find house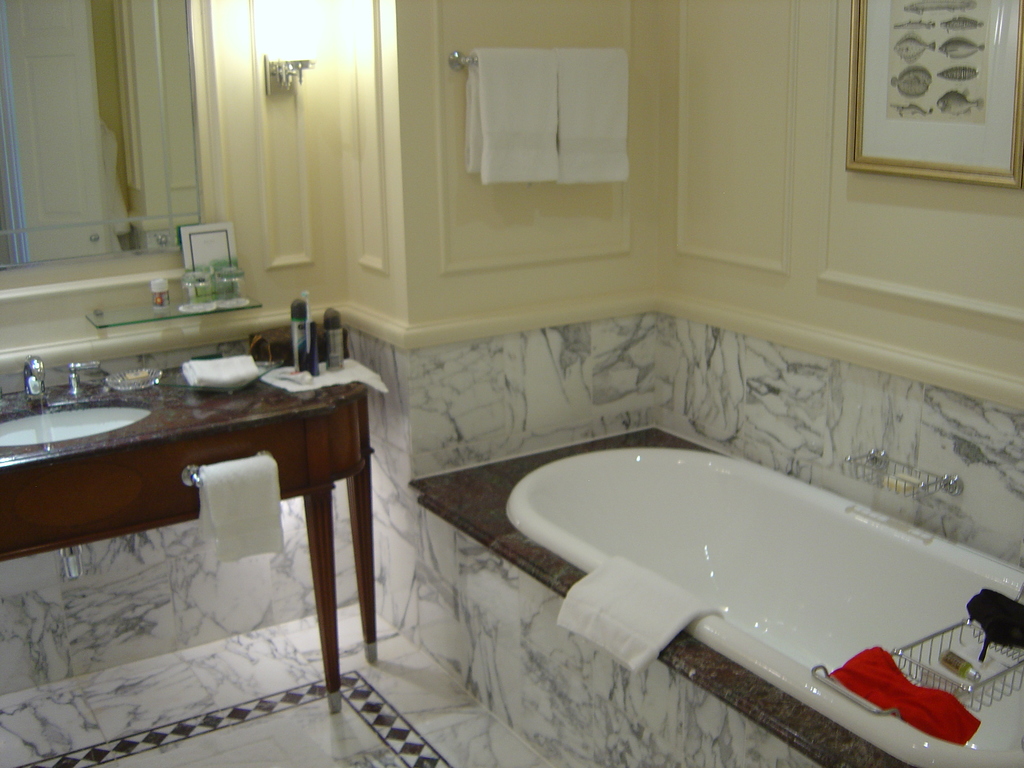
0 0 1023 767
